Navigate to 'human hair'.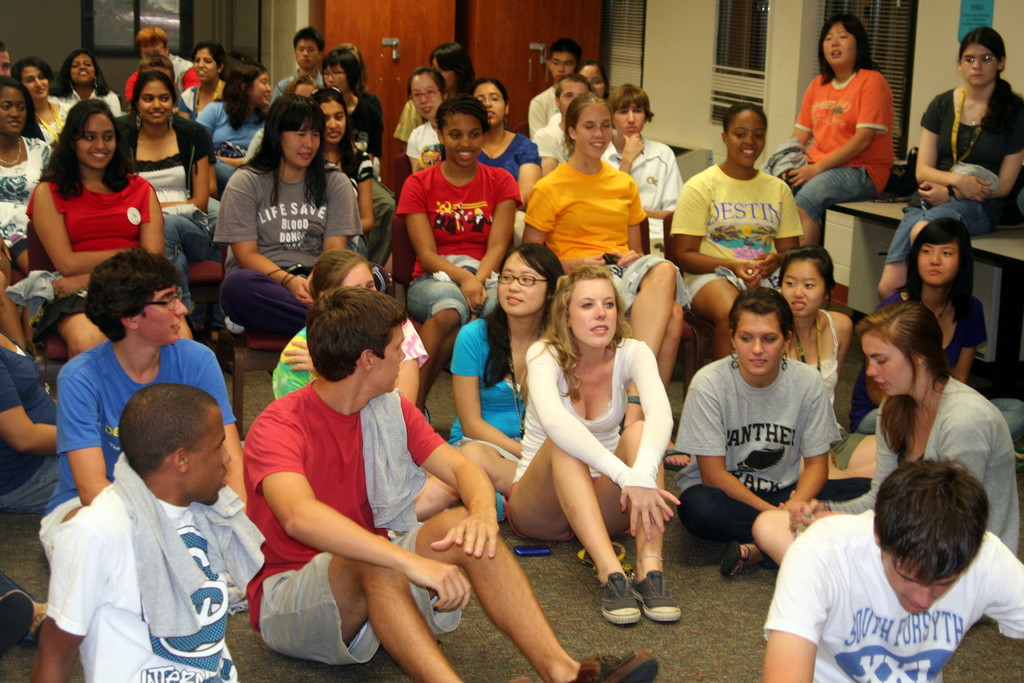
Navigation target: bbox=(529, 261, 632, 390).
